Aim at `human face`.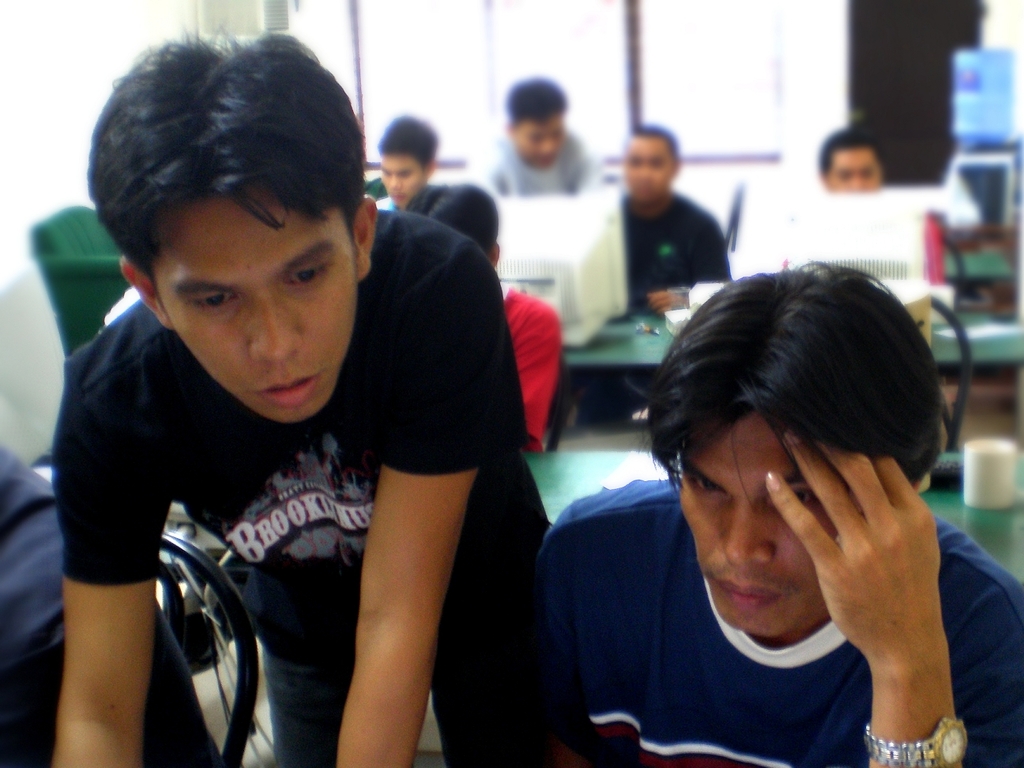
Aimed at select_region(676, 416, 834, 633).
